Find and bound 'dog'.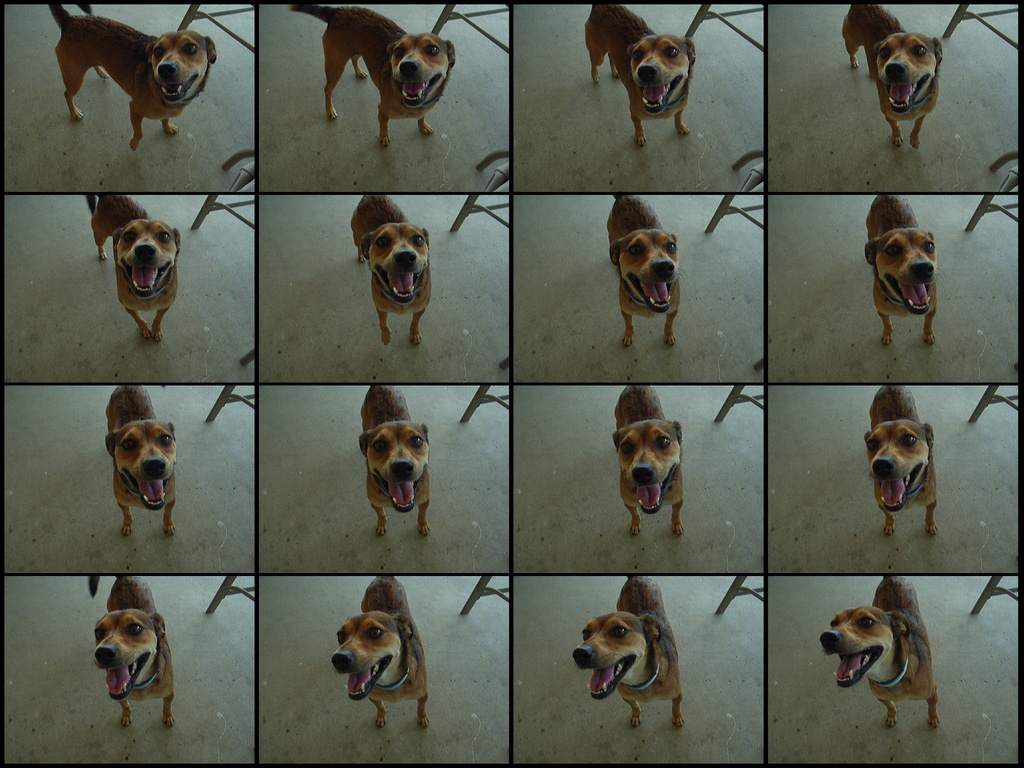
Bound: {"x1": 332, "y1": 575, "x2": 435, "y2": 729}.
